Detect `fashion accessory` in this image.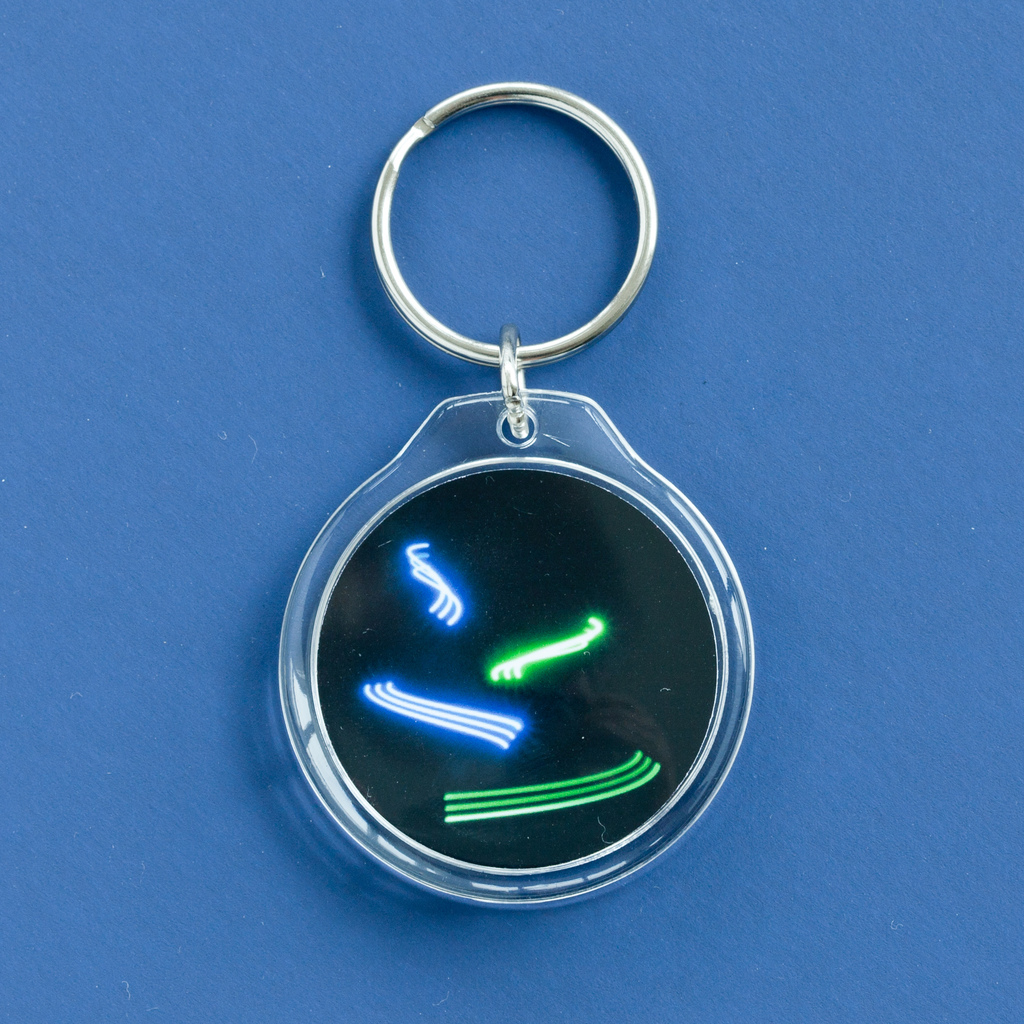
Detection: 277/82/756/909.
